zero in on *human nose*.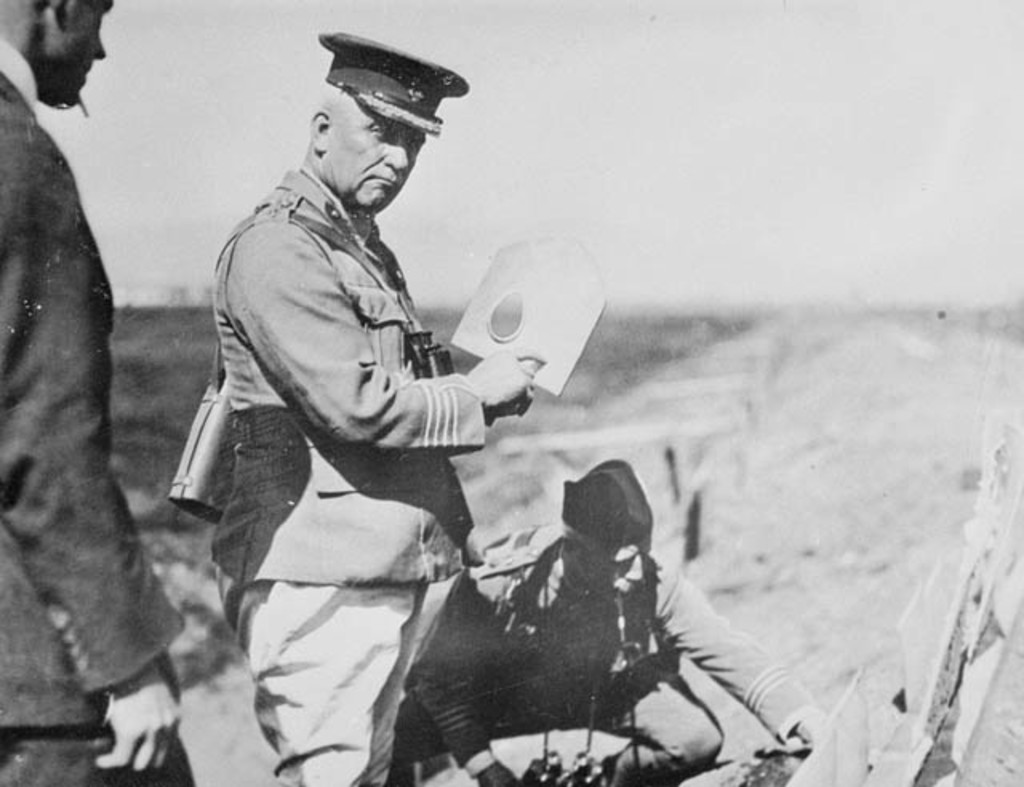
Zeroed in: 96 40 112 59.
